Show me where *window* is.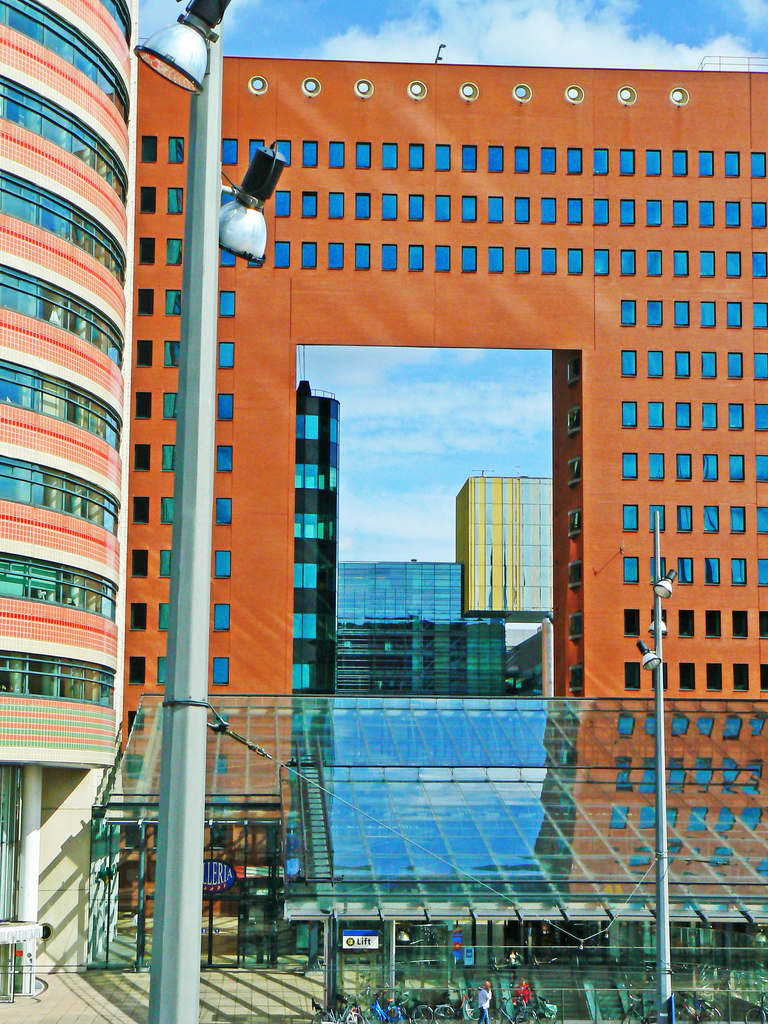
*window* is at left=736, top=808, right=762, bottom=829.
